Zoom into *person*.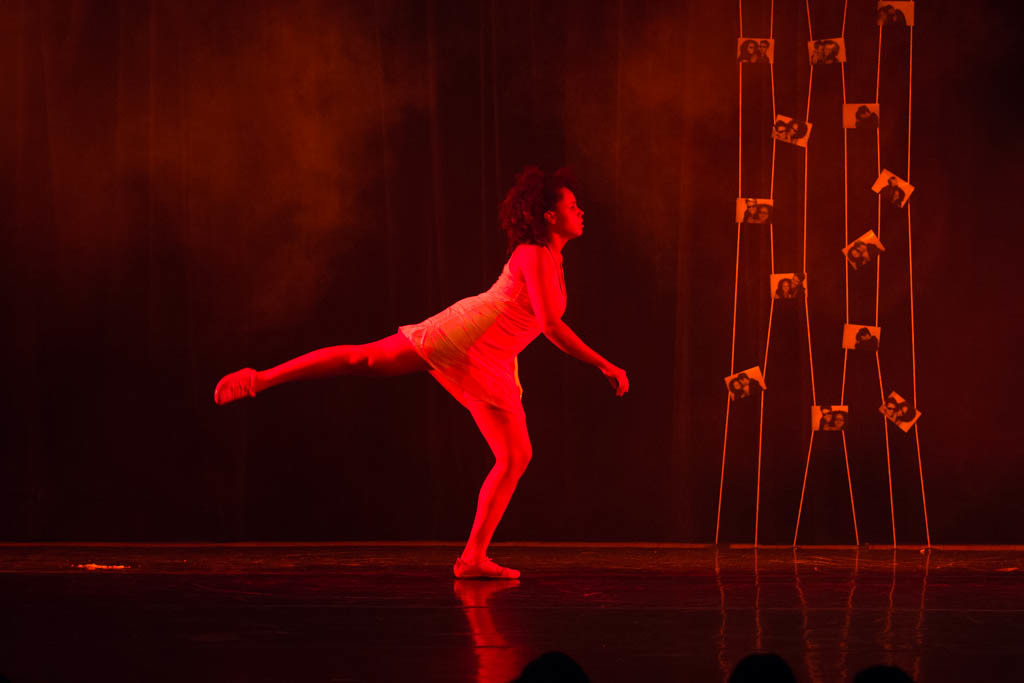
Zoom target: {"left": 879, "top": 5, "right": 891, "bottom": 26}.
